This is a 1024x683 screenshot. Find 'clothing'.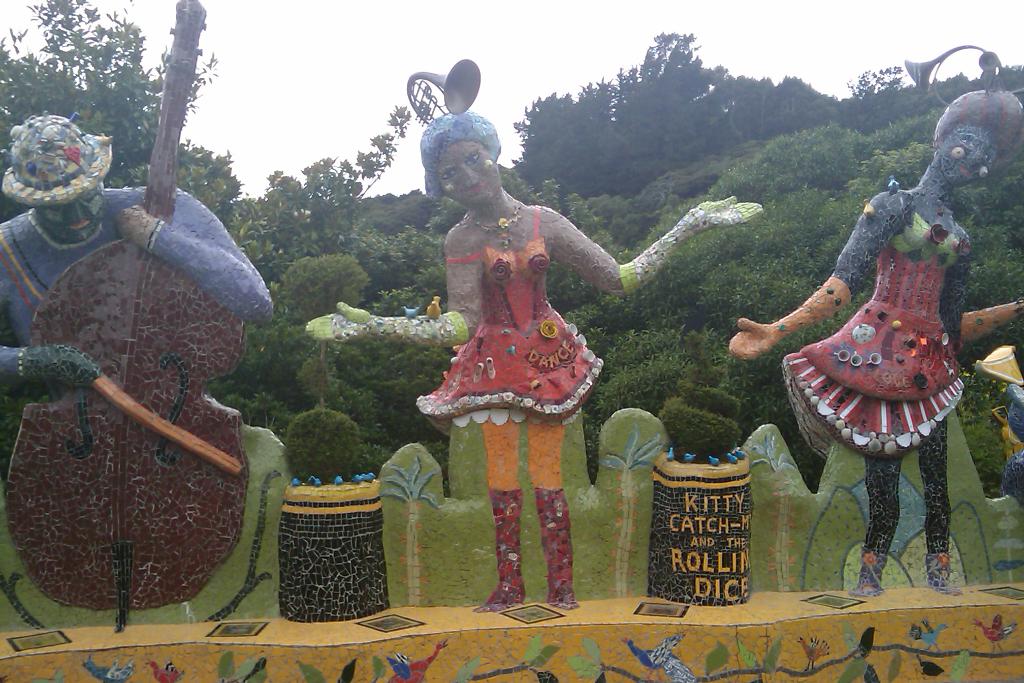
Bounding box: pyautogui.locateOnScreen(413, 204, 604, 495).
